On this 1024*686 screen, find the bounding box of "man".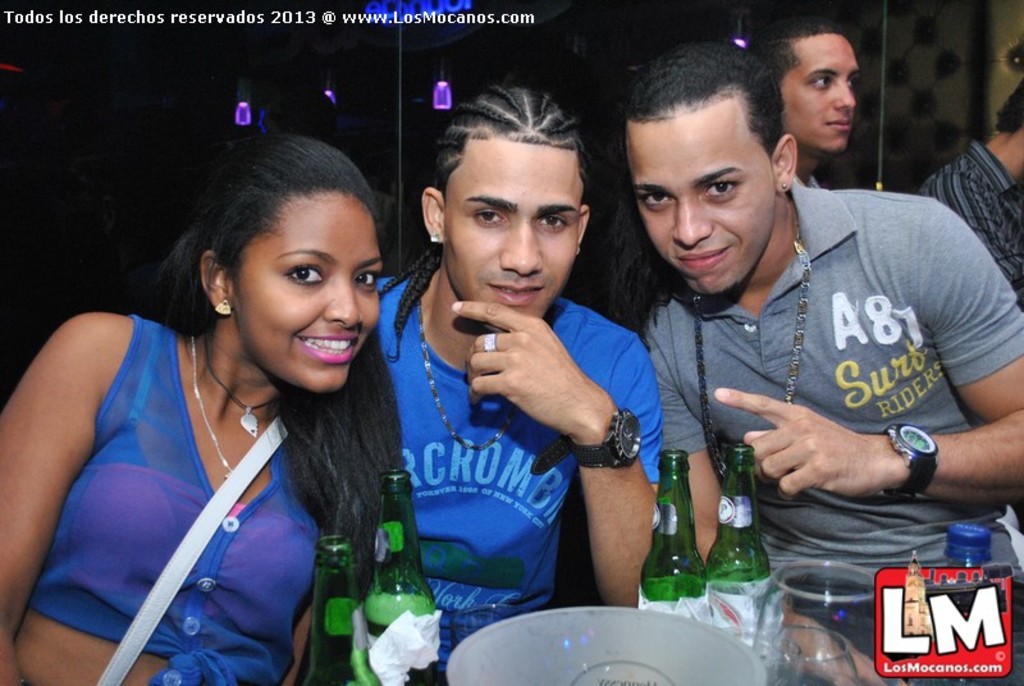
Bounding box: 626:45:1023:685.
